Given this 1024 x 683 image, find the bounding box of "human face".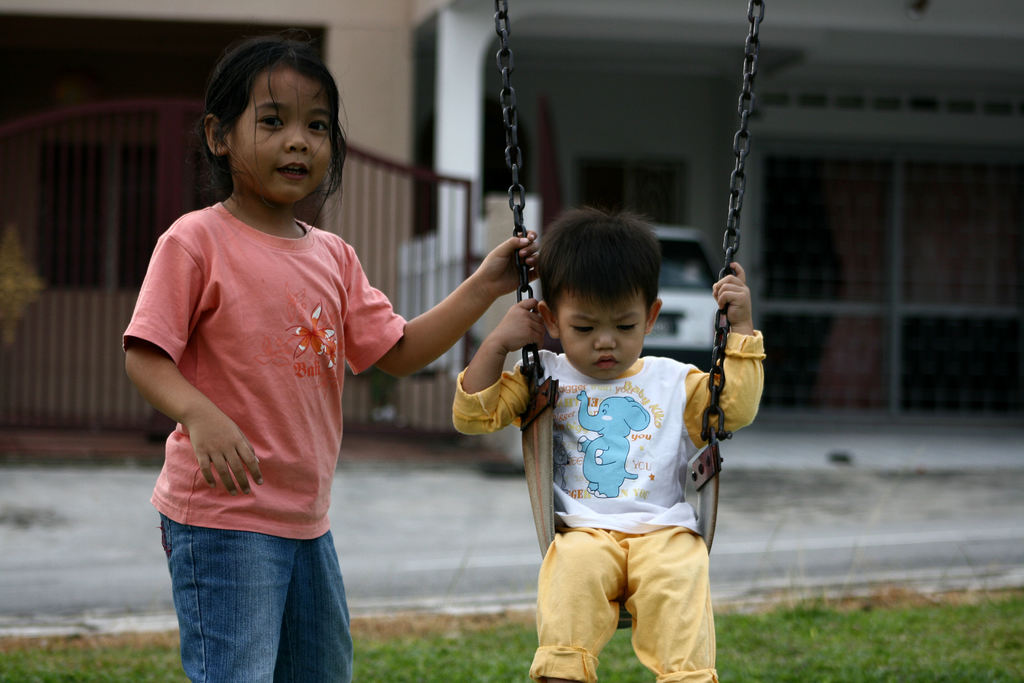
rect(559, 293, 648, 378).
